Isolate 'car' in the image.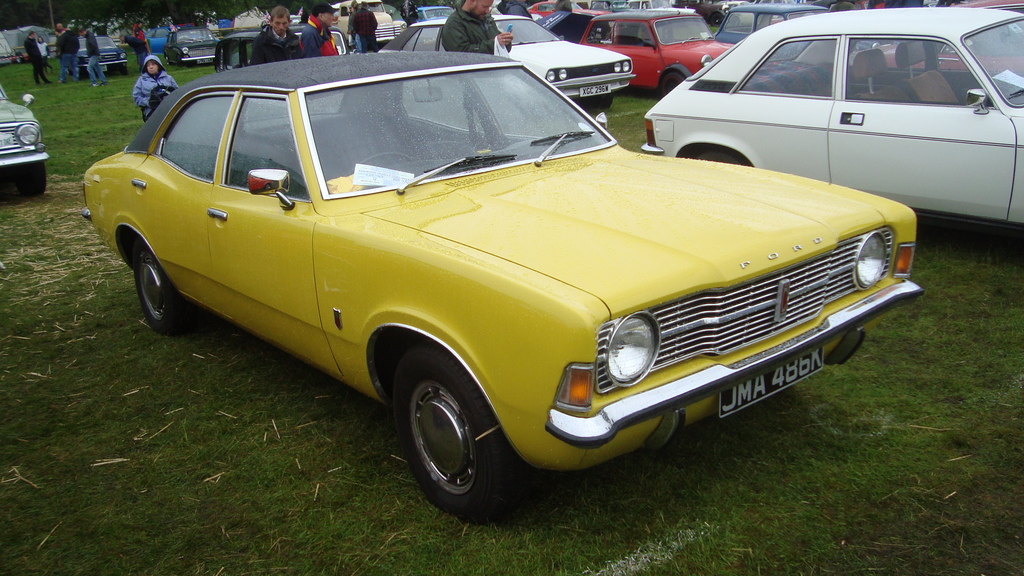
Isolated region: region(166, 27, 221, 62).
